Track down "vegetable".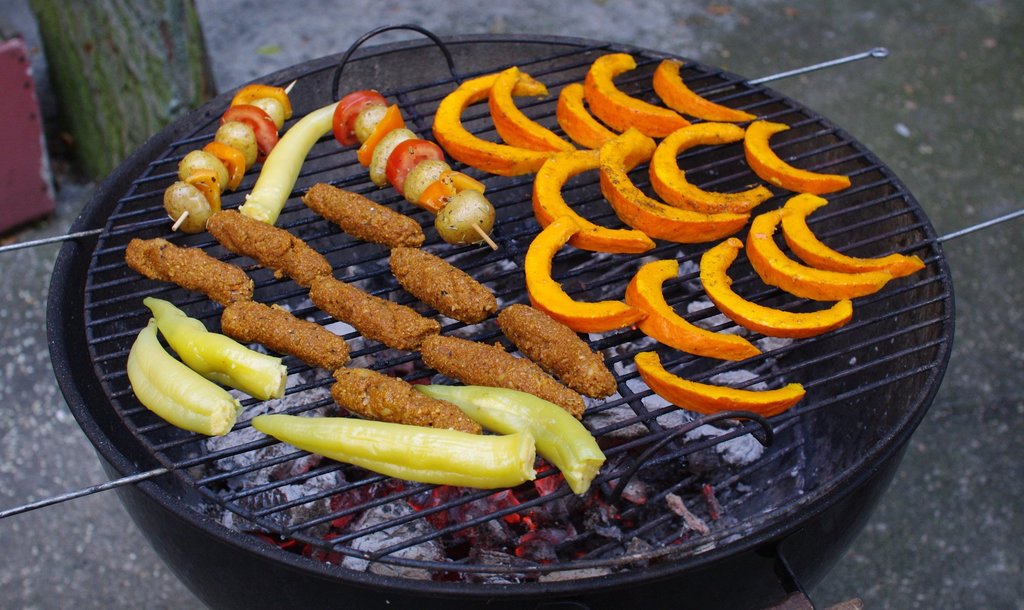
Tracked to 142, 295, 289, 397.
